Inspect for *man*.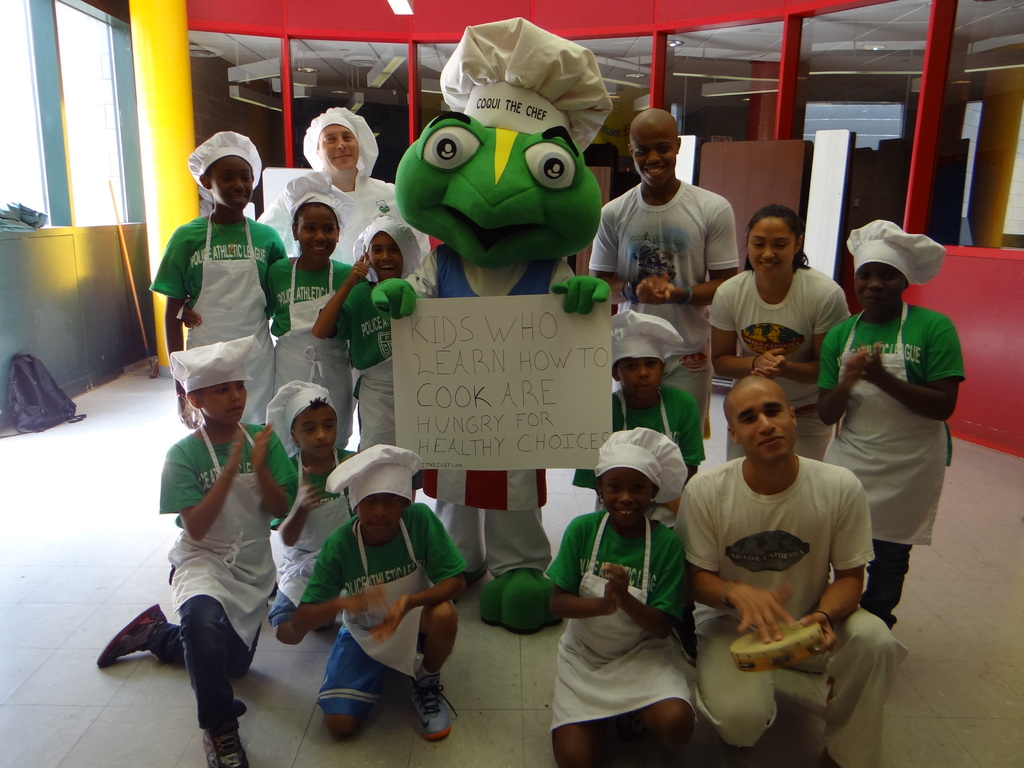
Inspection: {"left": 673, "top": 372, "right": 907, "bottom": 767}.
